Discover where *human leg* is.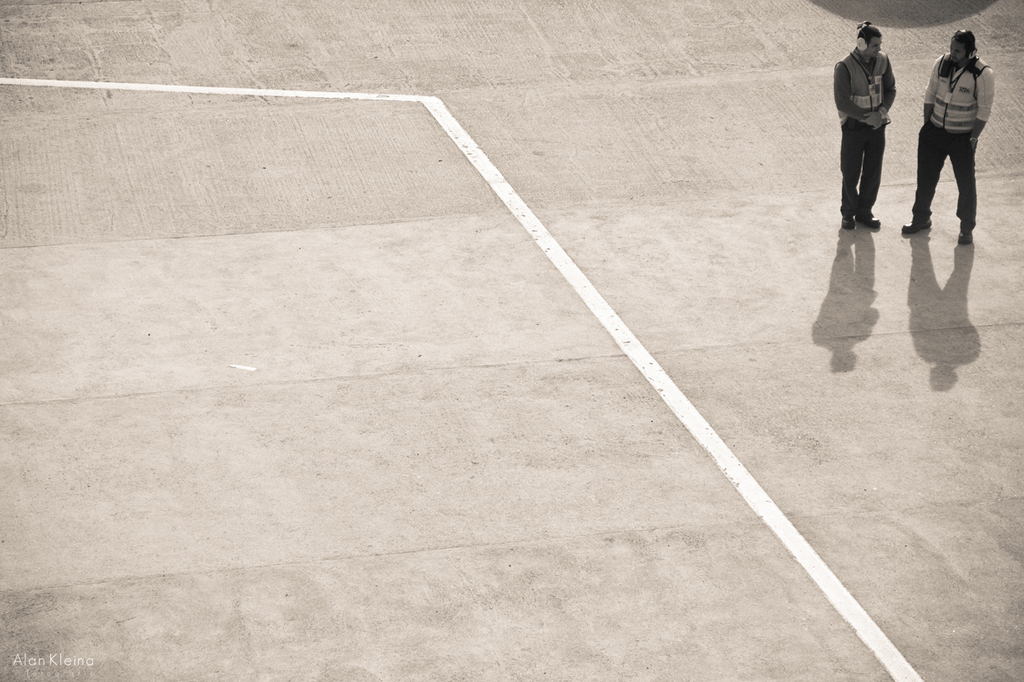
Discovered at [904,122,943,241].
